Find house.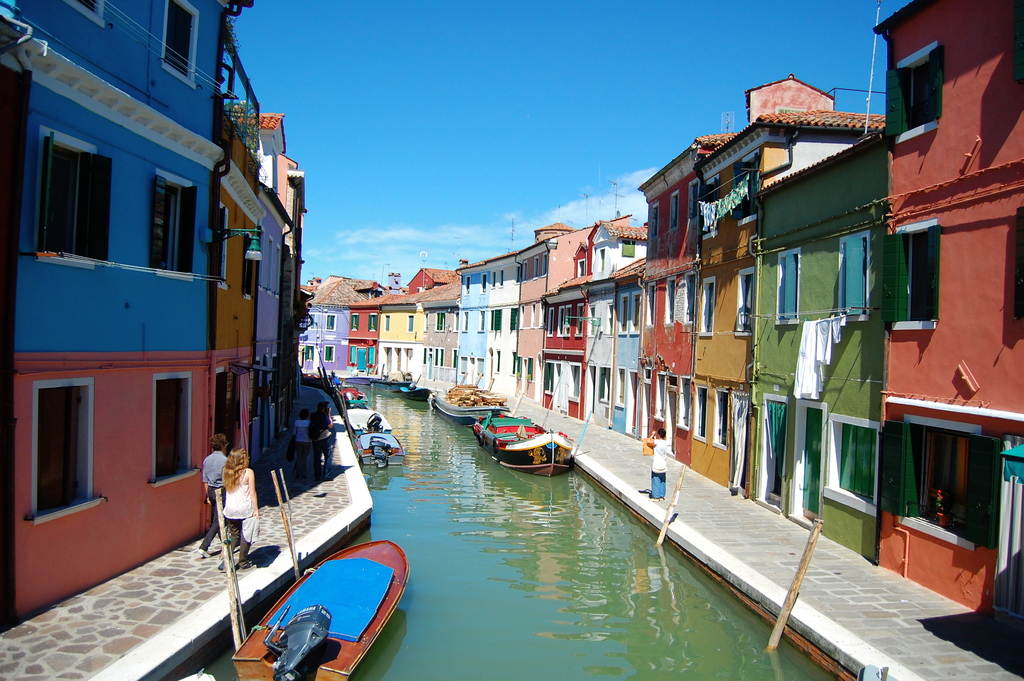
region(452, 258, 488, 395).
